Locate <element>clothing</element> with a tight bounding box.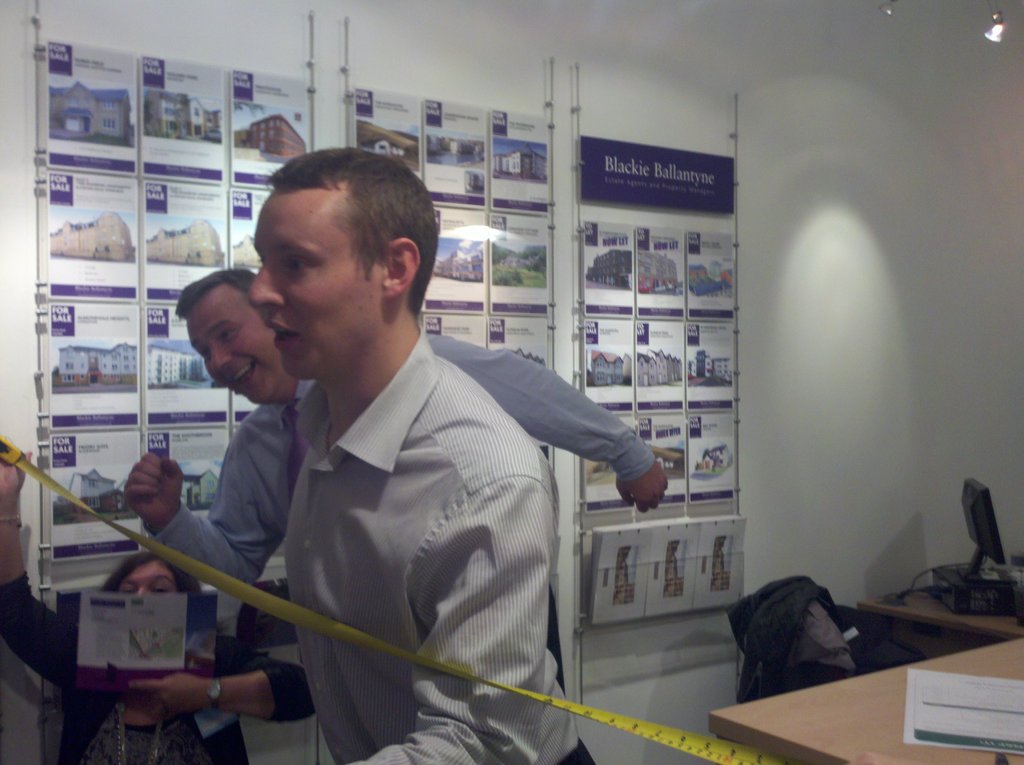
select_region(271, 331, 593, 764).
